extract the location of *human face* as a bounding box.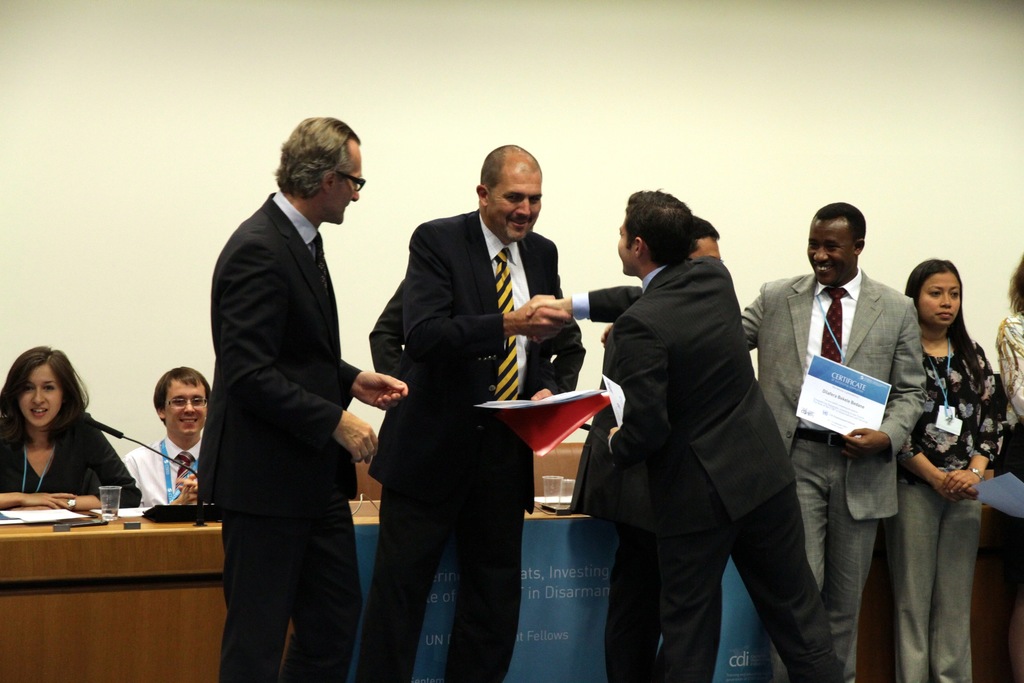
920:273:960:326.
